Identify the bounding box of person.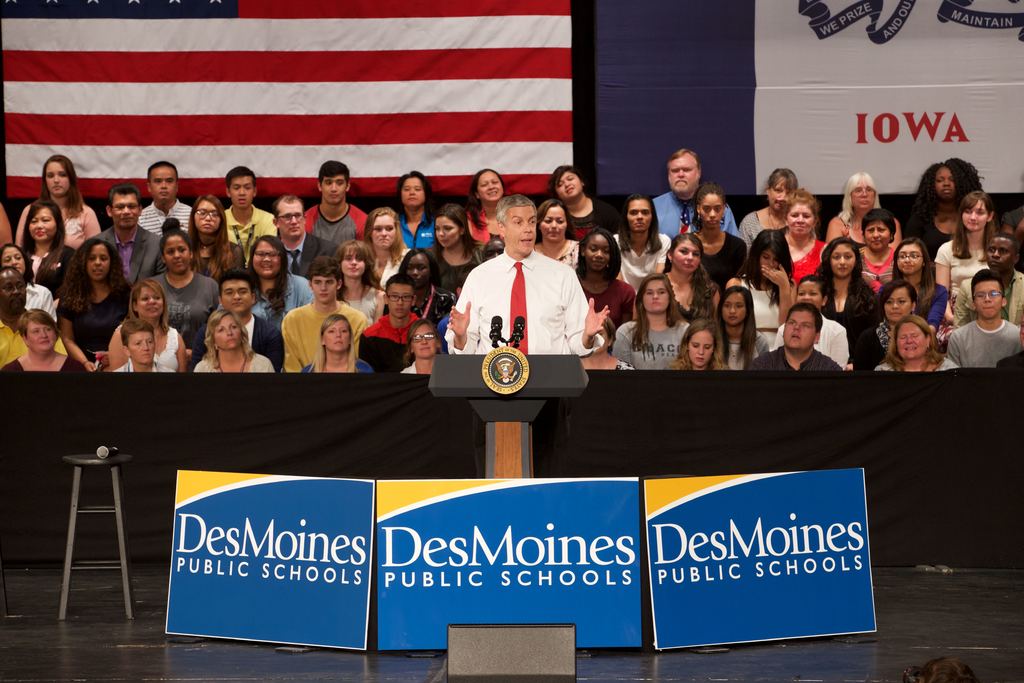
bbox=[568, 249, 609, 313].
